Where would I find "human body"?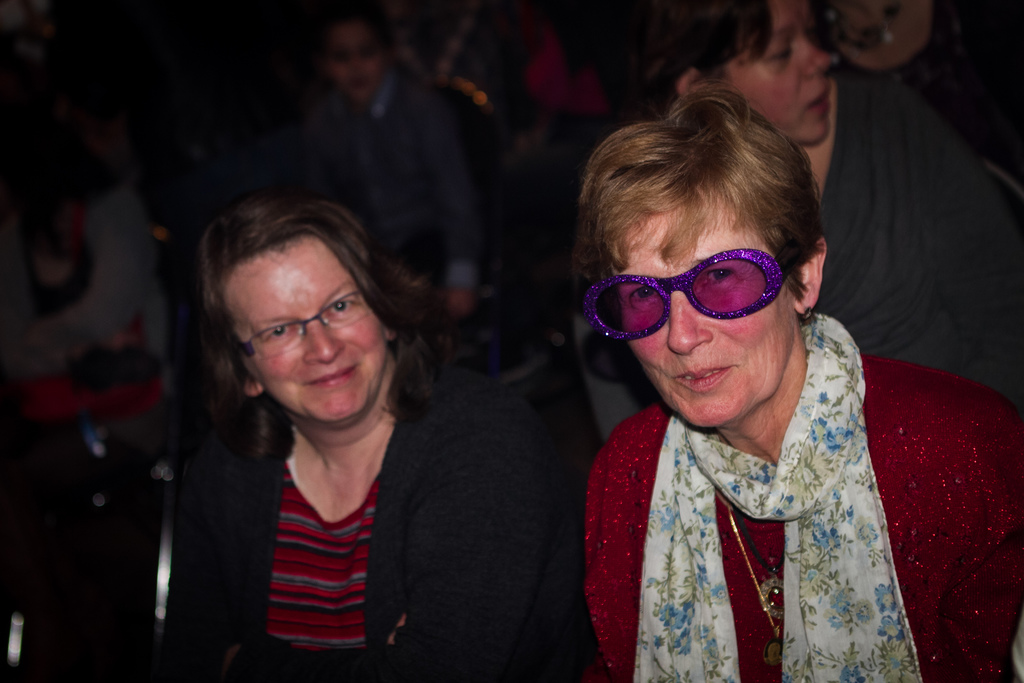
At (586, 312, 1023, 682).
